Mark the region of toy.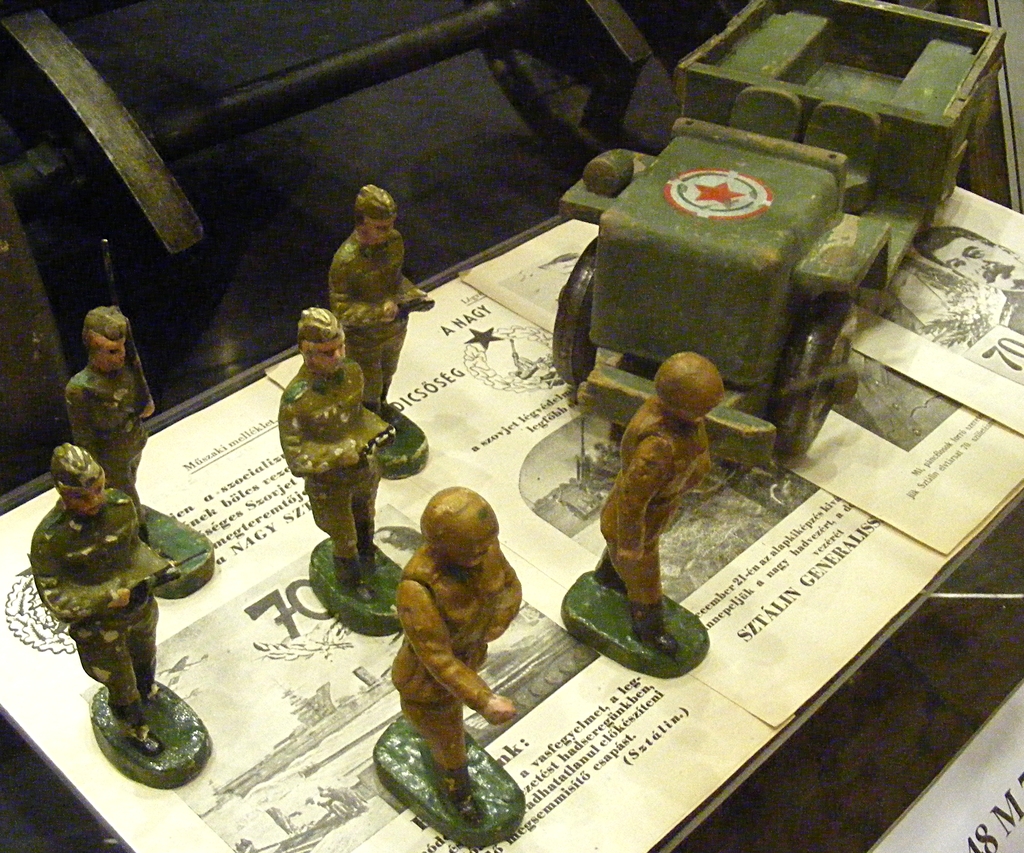
Region: select_region(62, 305, 153, 523).
